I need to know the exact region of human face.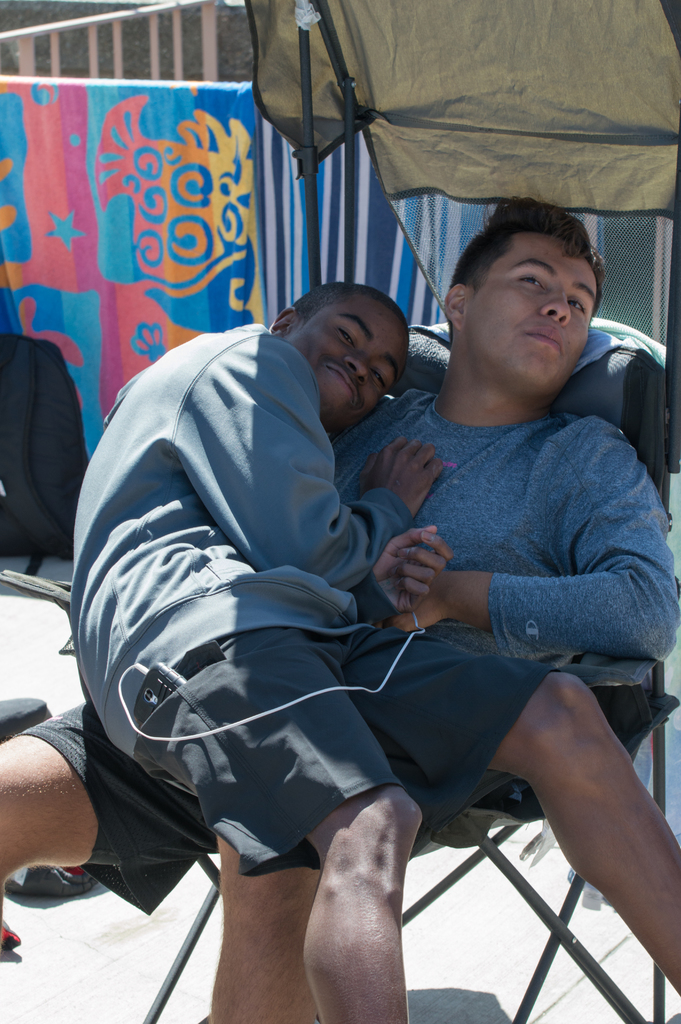
Region: 289 303 415 433.
